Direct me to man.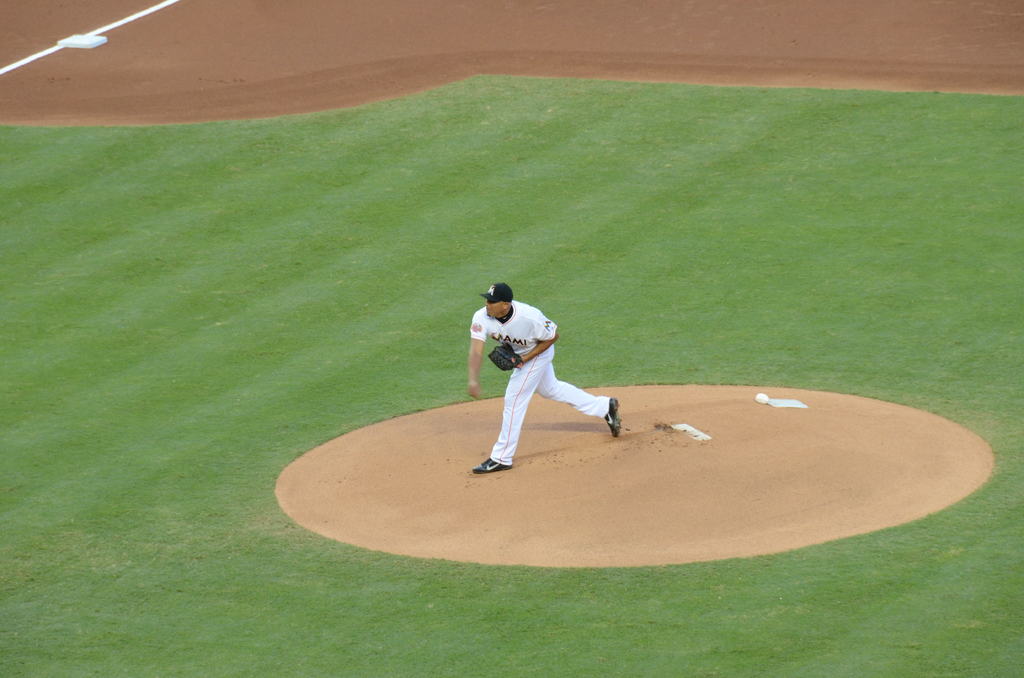
Direction: (456, 274, 620, 476).
